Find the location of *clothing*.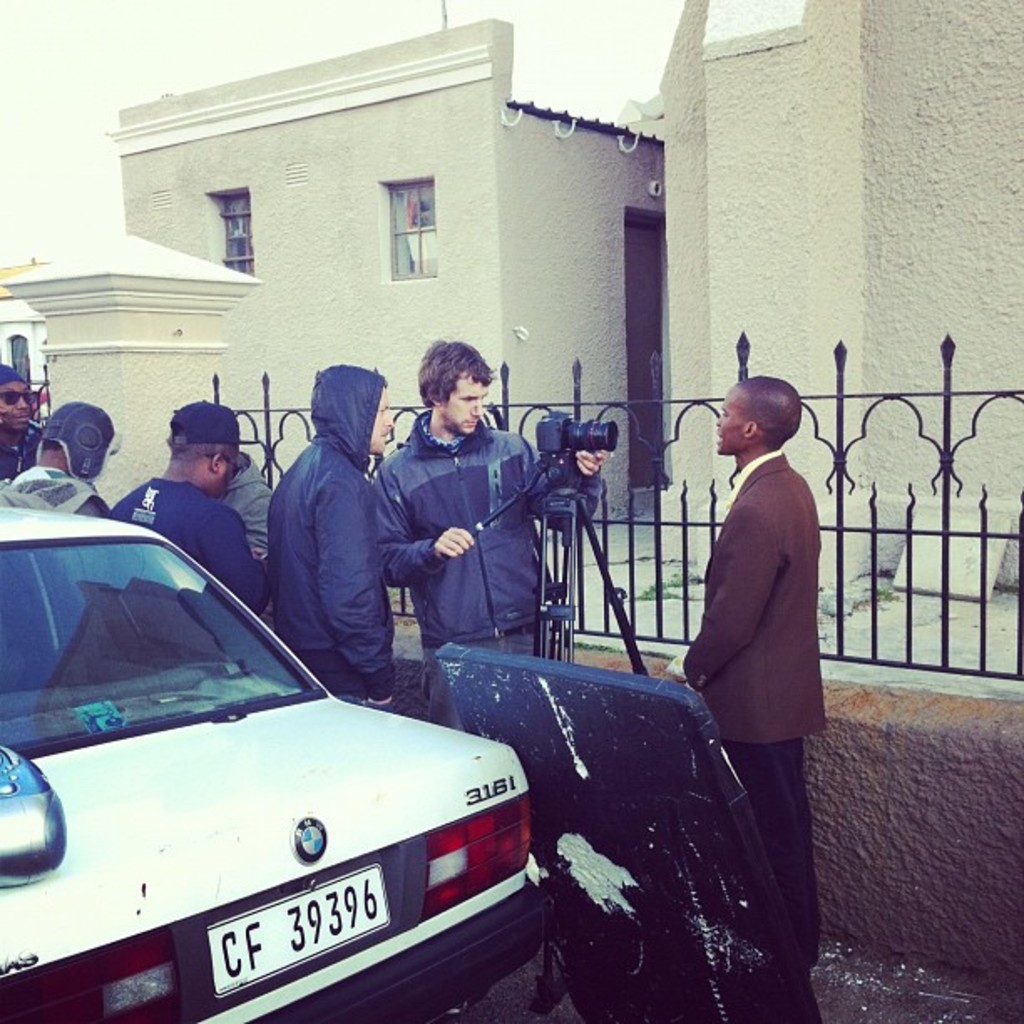
Location: x1=223 y1=457 x2=279 y2=564.
